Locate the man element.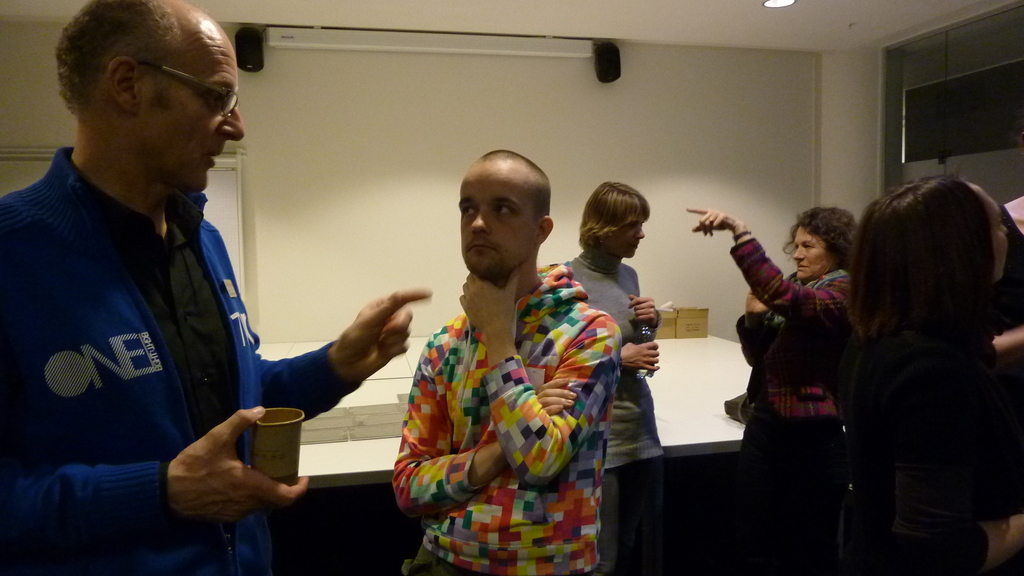
Element bbox: bbox(30, 17, 373, 541).
